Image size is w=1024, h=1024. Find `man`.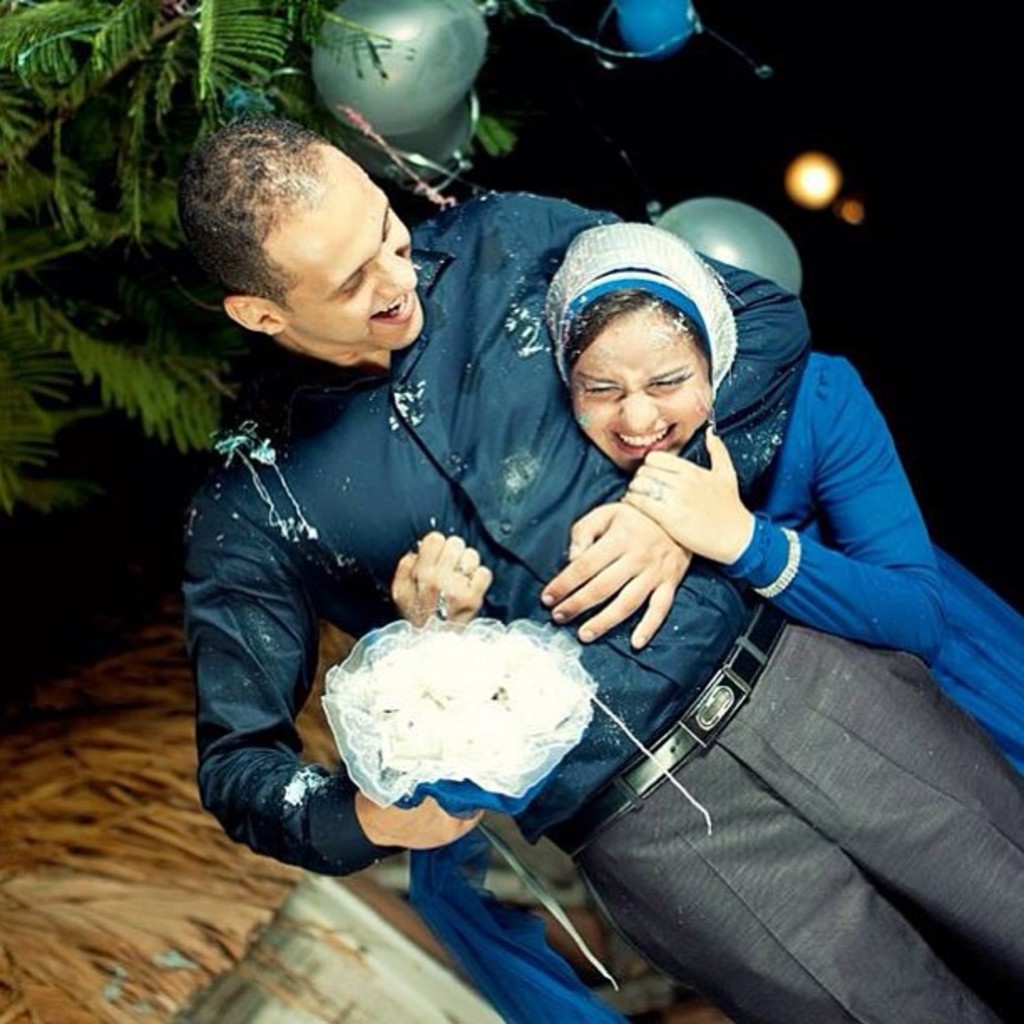
[x1=179, y1=117, x2=1022, y2=1022].
